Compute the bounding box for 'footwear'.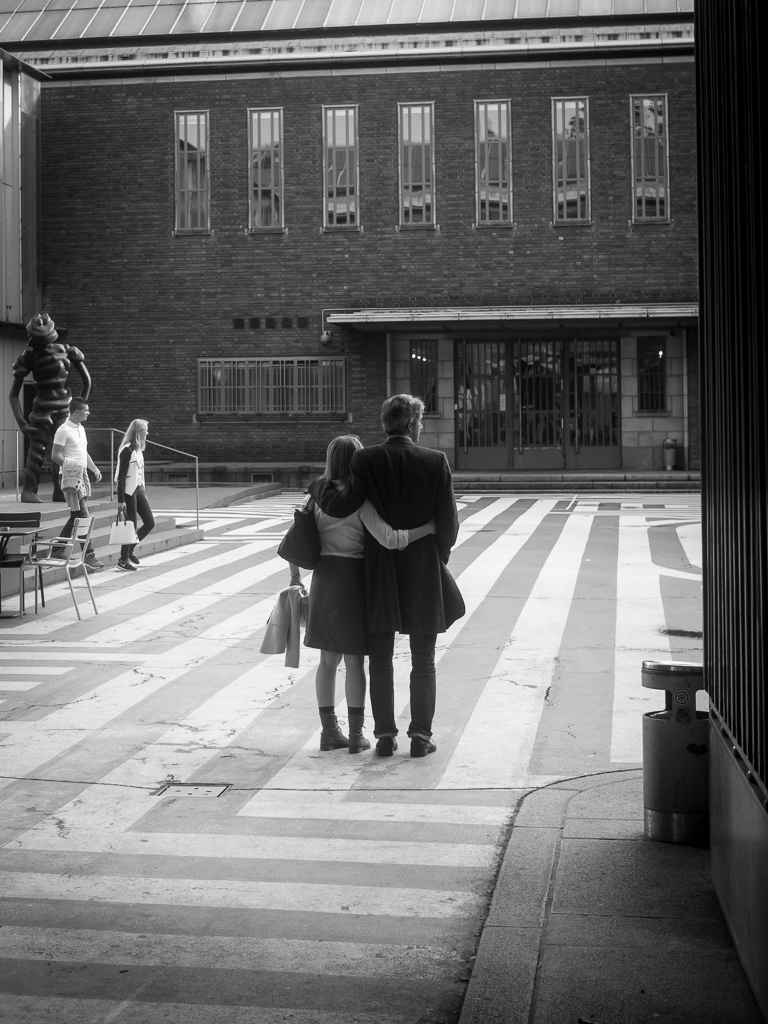
22:485:41:504.
